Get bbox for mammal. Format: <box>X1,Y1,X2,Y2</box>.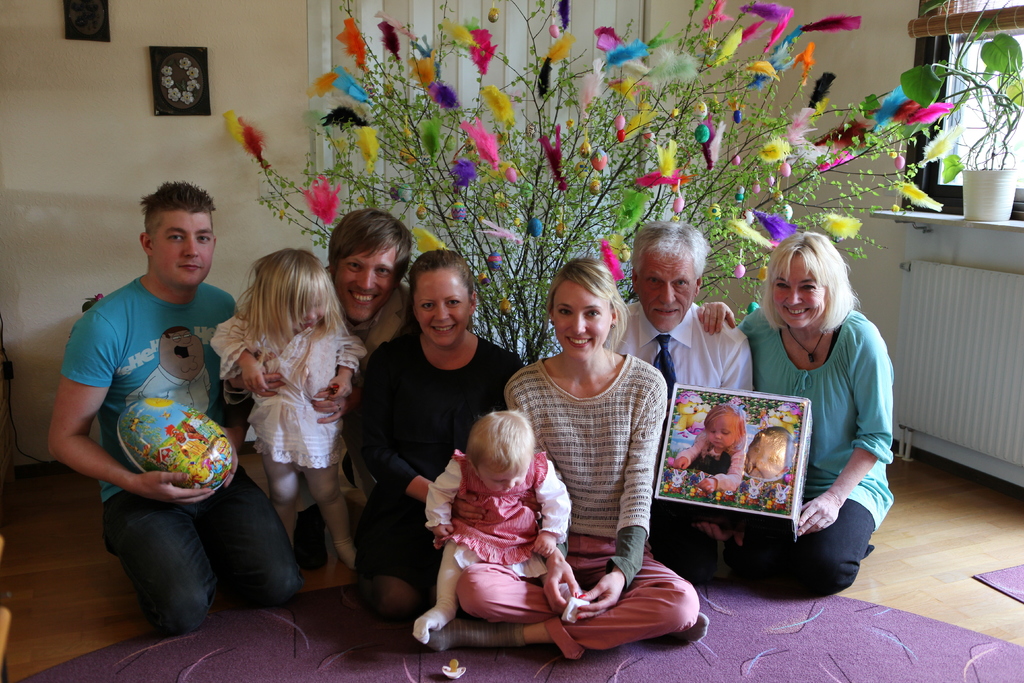
<box>607,220,757,583</box>.
